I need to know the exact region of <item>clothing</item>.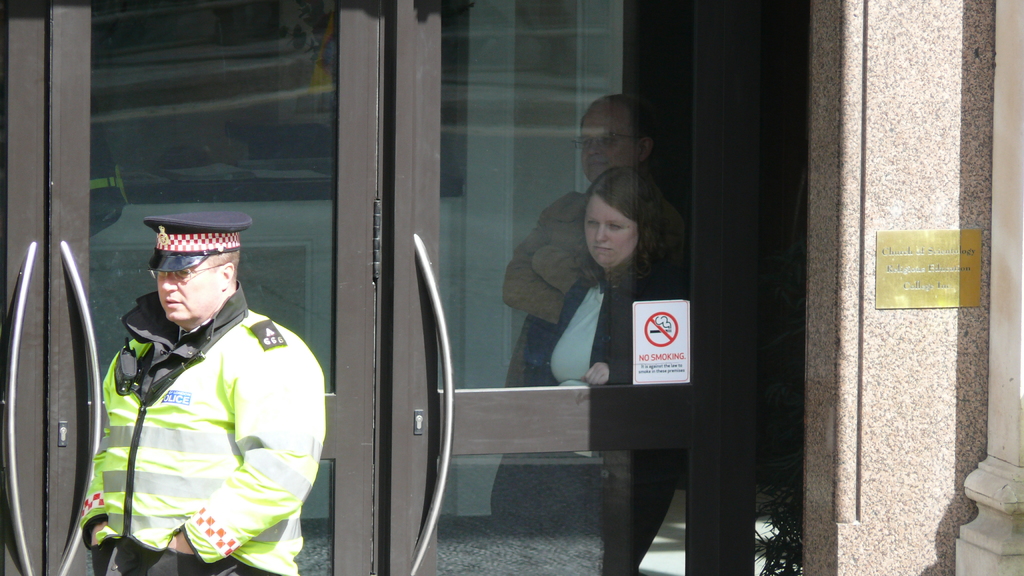
Region: (left=146, top=213, right=255, bottom=267).
